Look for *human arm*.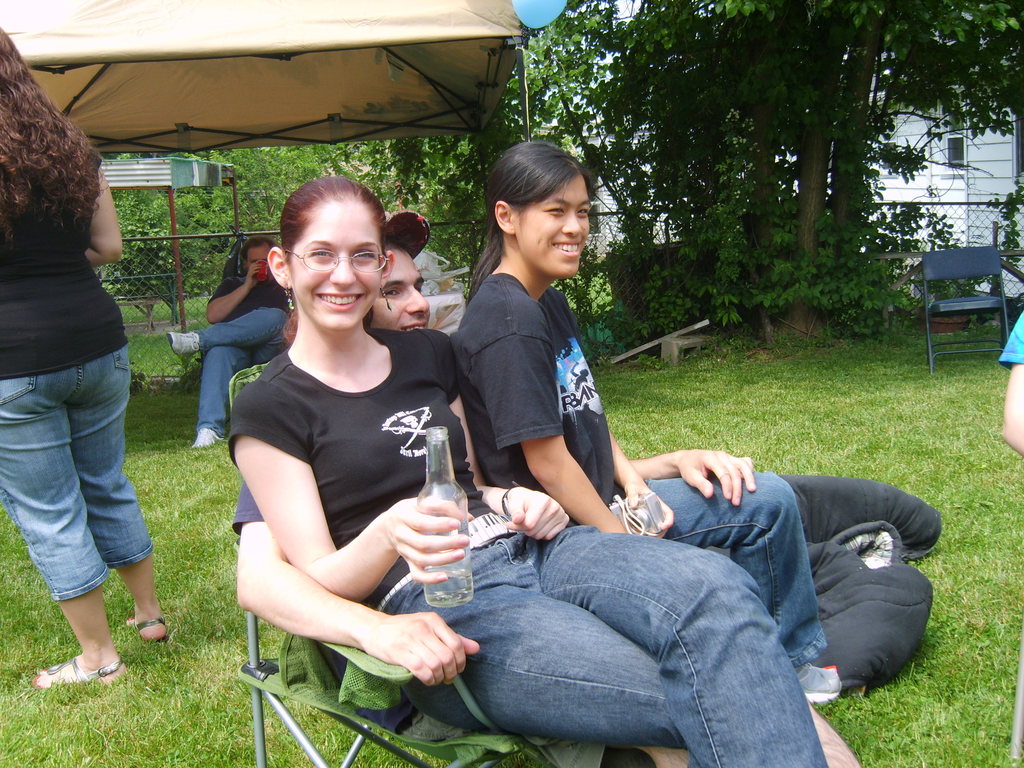
Found: (x1=995, y1=309, x2=1023, y2=458).
